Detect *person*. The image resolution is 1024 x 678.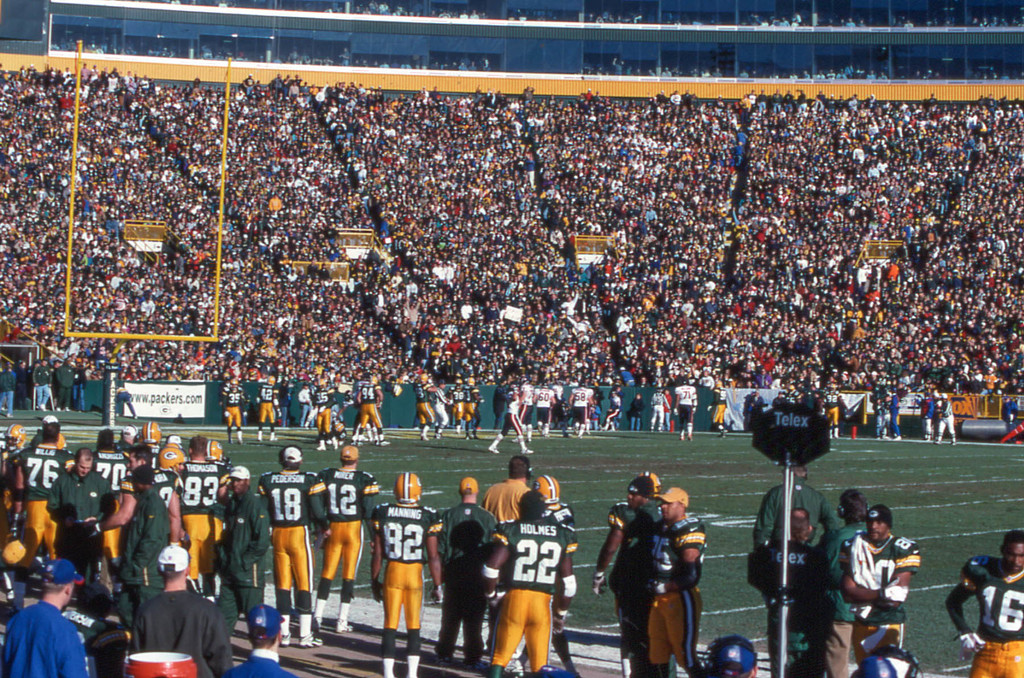
(x1=0, y1=419, x2=19, y2=556).
